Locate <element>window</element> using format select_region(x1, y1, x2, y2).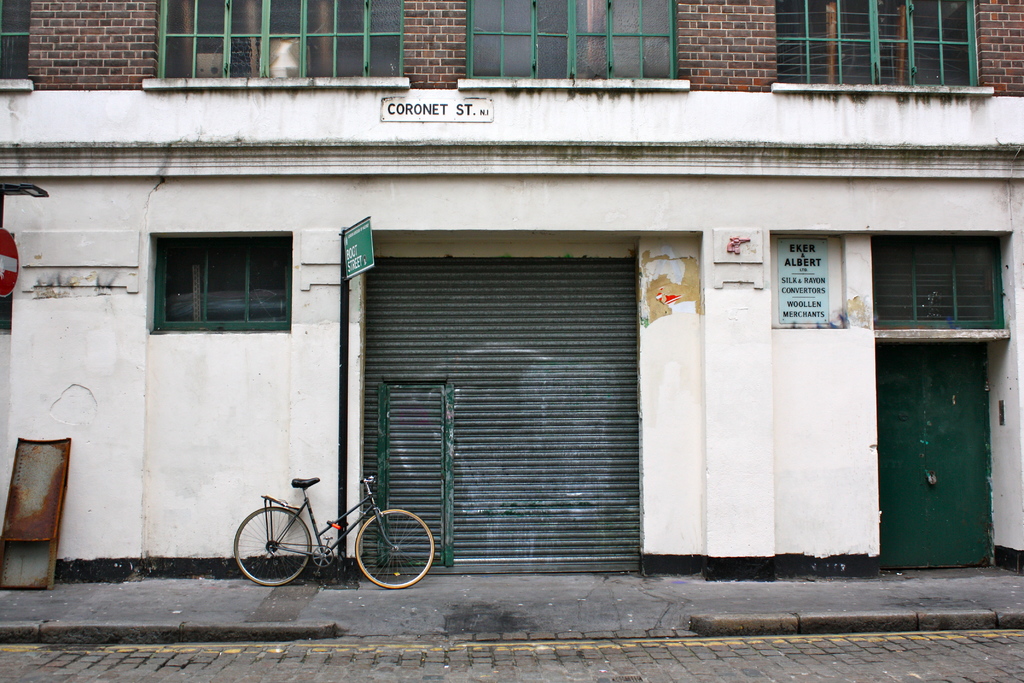
select_region(138, 0, 410, 96).
